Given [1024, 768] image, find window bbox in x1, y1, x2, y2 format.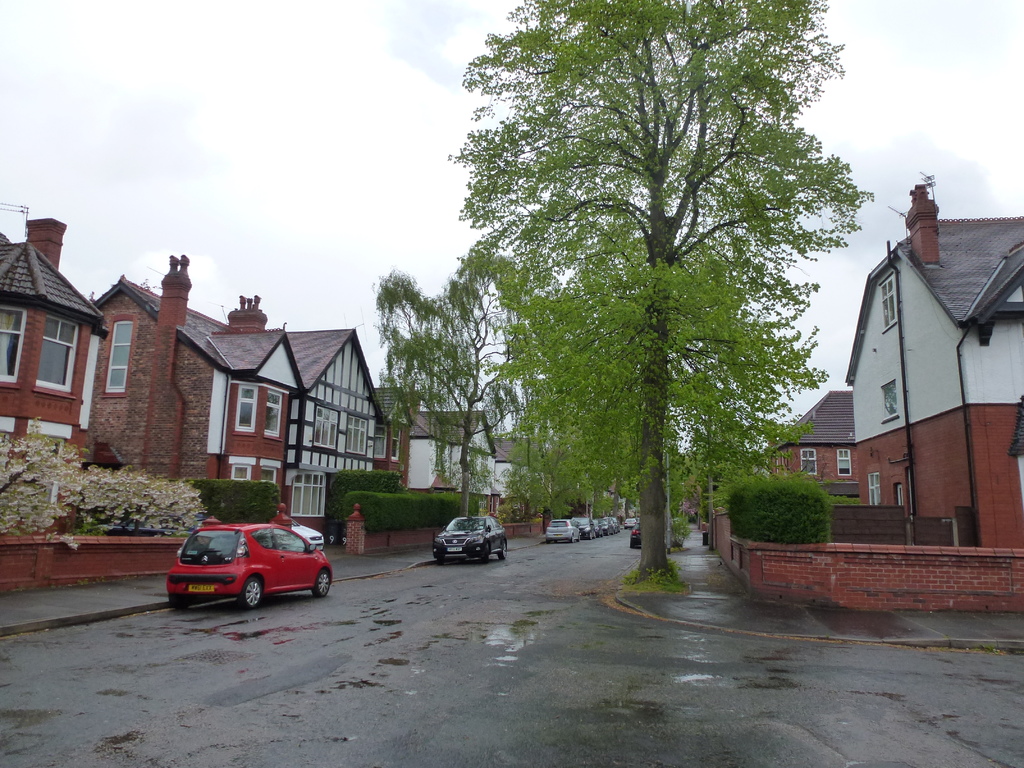
260, 392, 283, 439.
